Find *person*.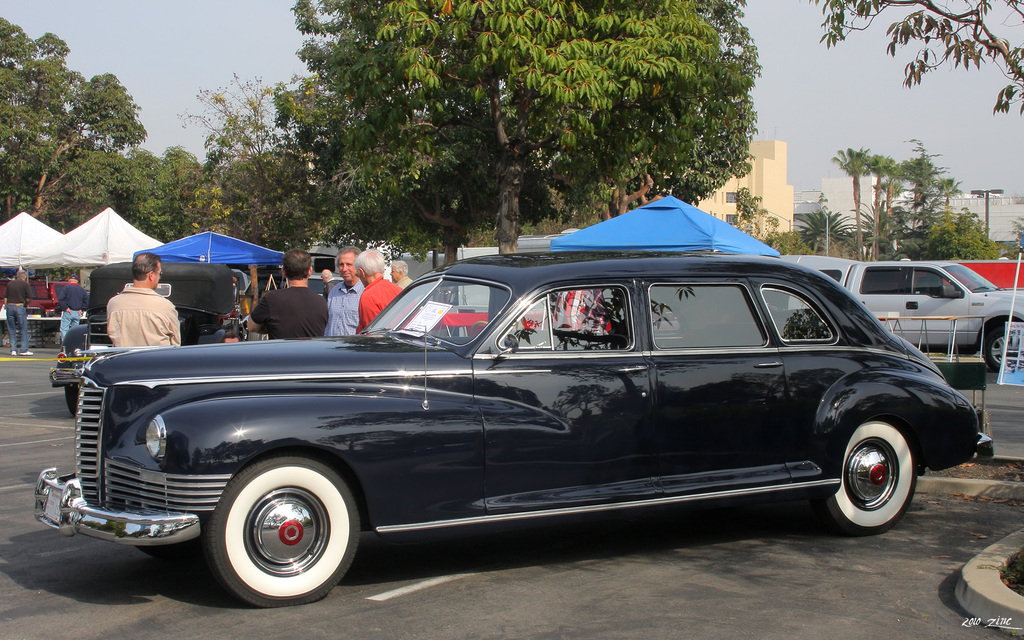
bbox=(56, 273, 86, 344).
